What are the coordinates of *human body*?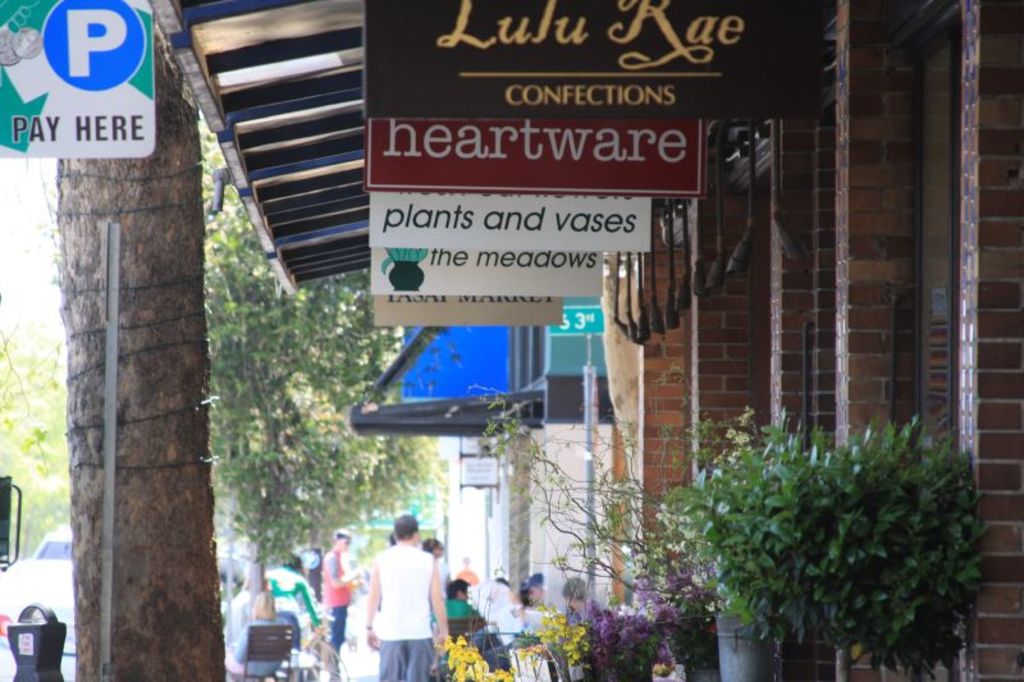
box(445, 578, 480, 633).
